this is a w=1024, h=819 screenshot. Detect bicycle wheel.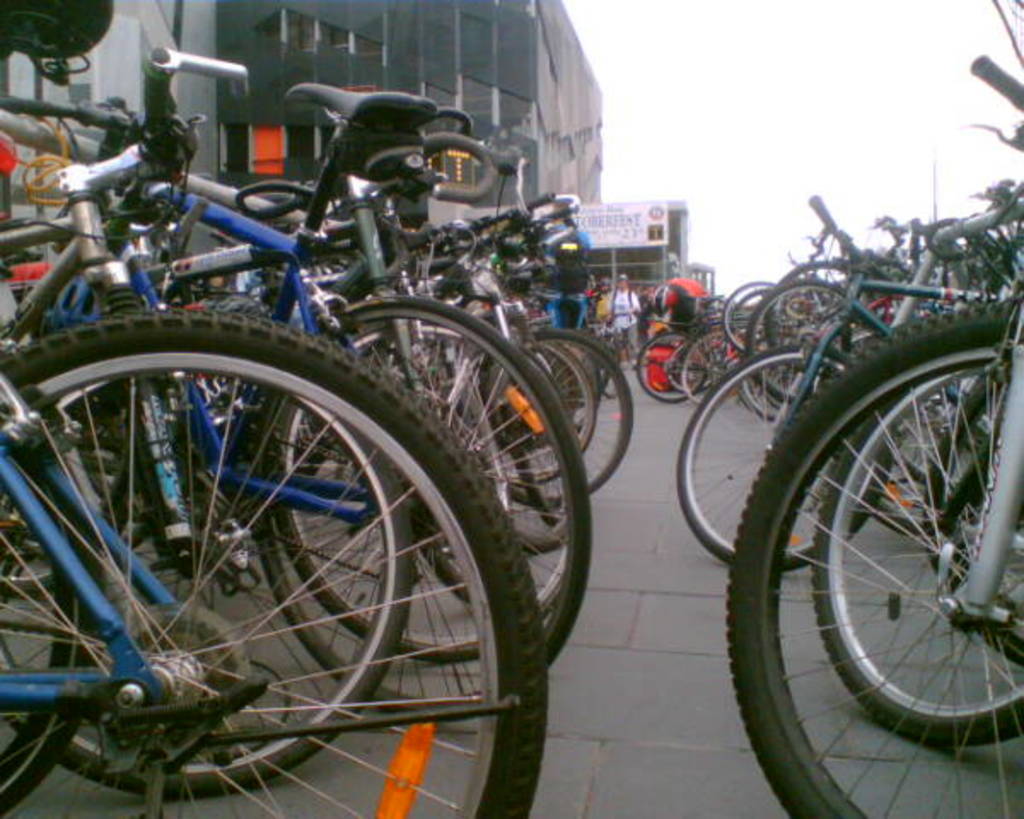
(746, 275, 852, 403).
